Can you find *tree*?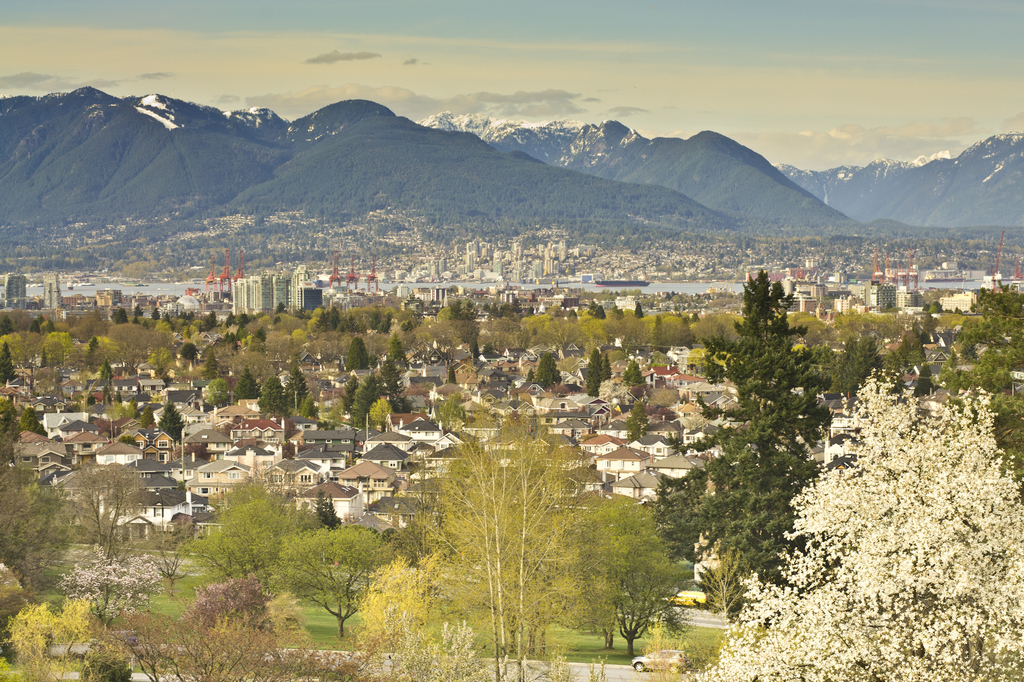
Yes, bounding box: crop(96, 359, 112, 380).
